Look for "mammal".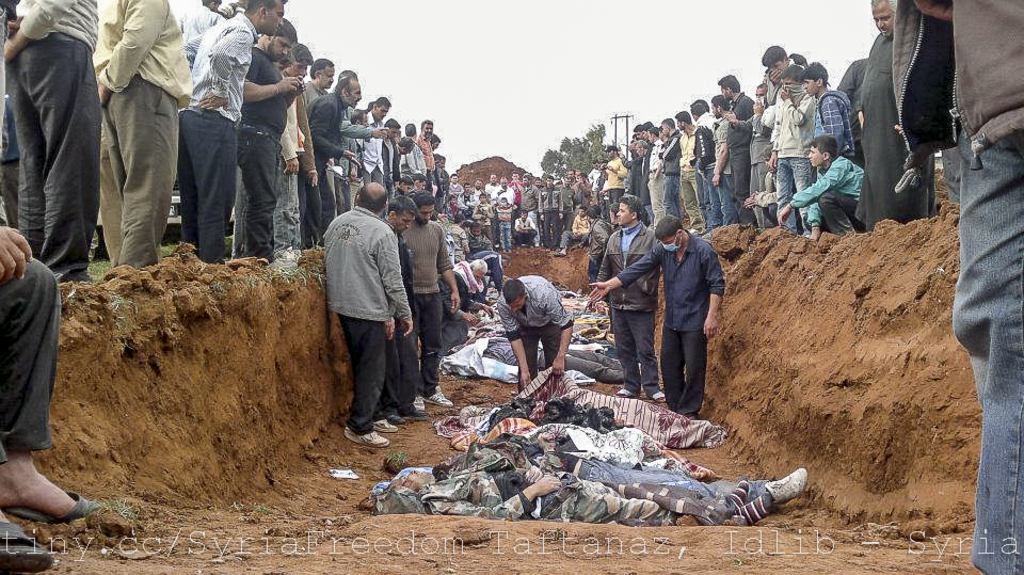
Found: (505,268,577,388).
